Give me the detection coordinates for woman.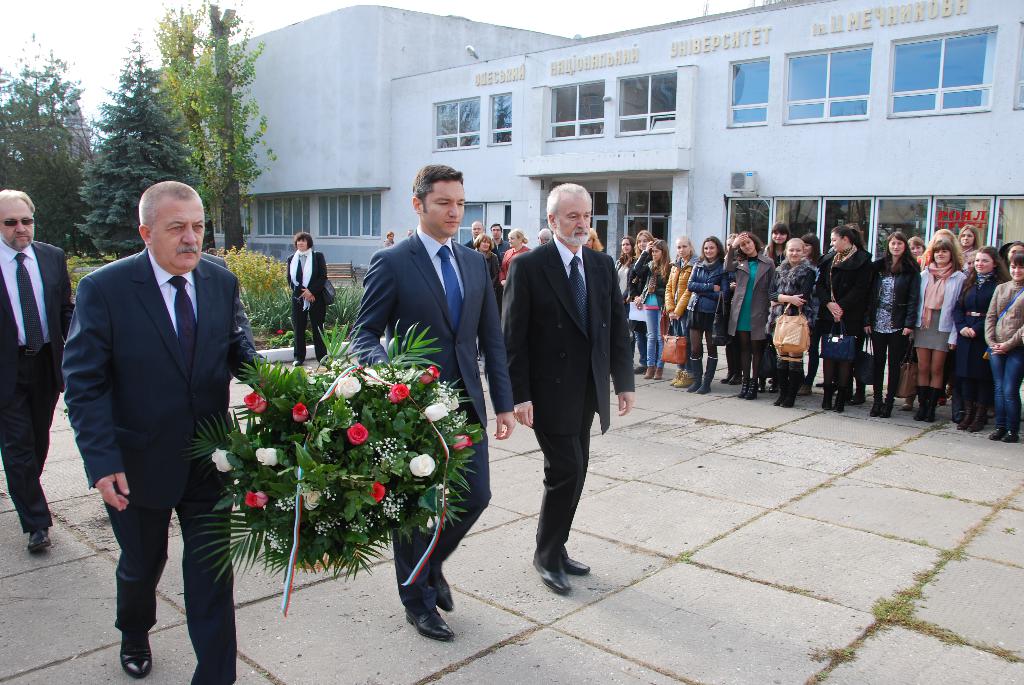
select_region(473, 232, 499, 360).
